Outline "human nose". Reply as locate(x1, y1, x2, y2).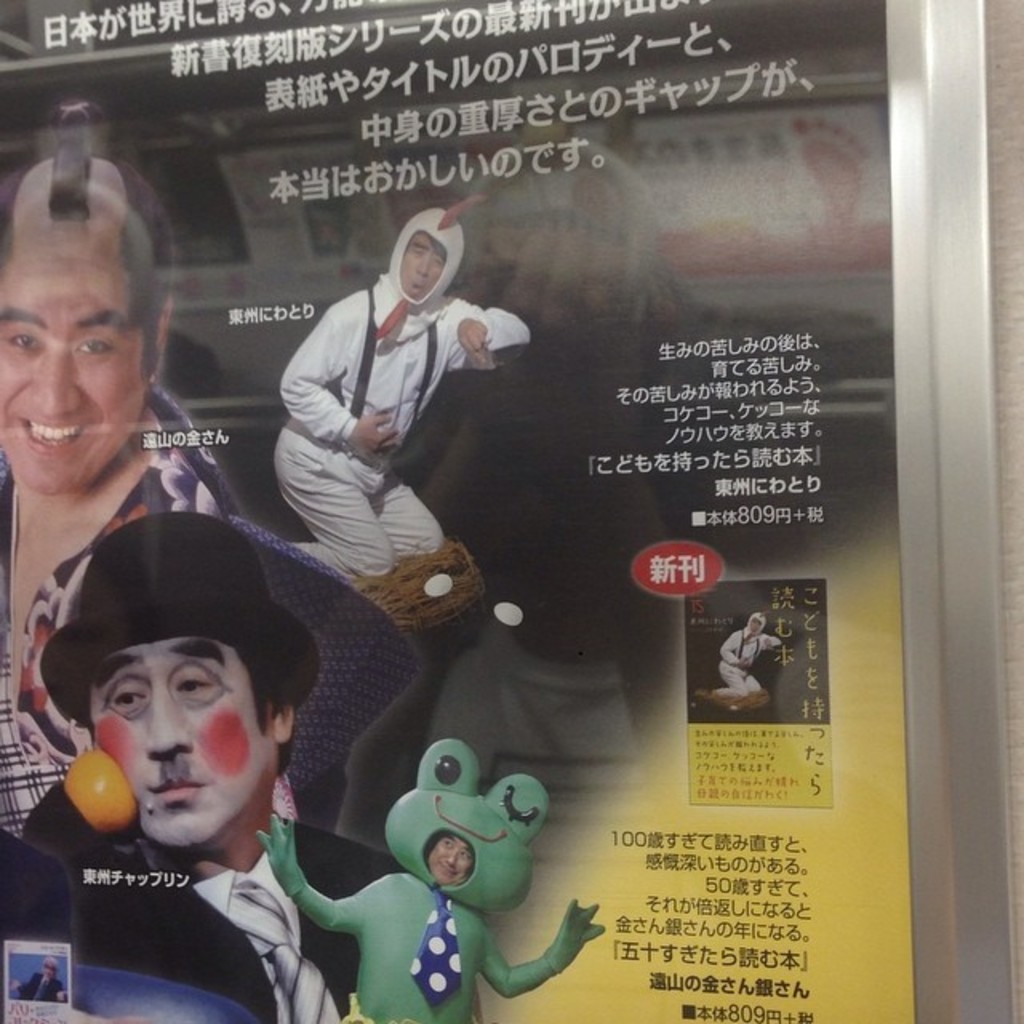
locate(139, 686, 194, 754).
